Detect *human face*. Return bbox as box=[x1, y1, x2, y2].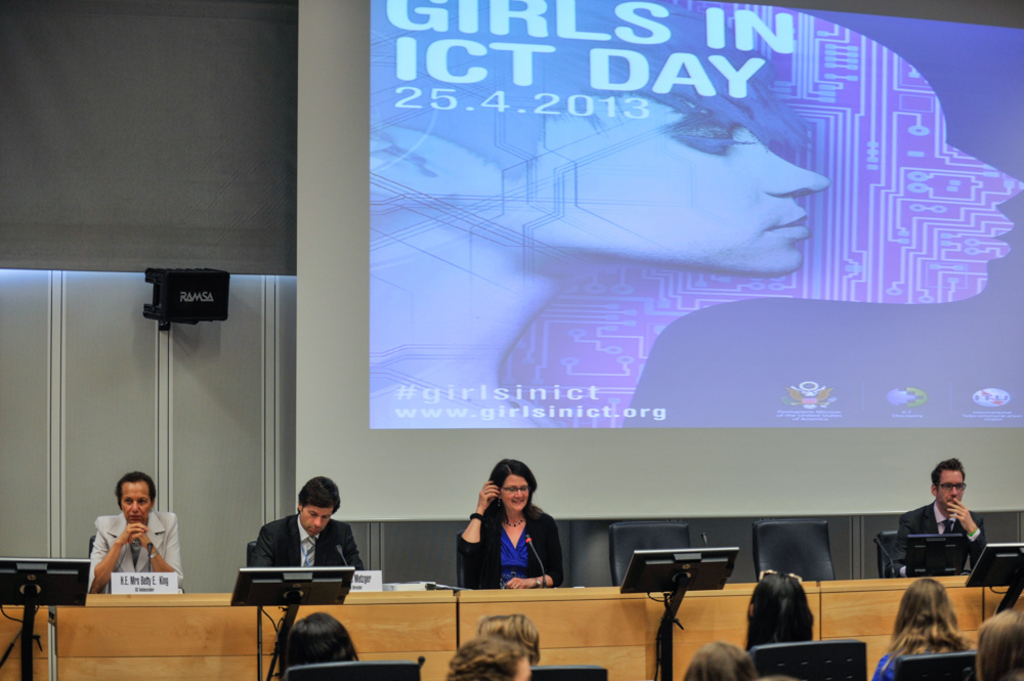
box=[502, 475, 531, 511].
